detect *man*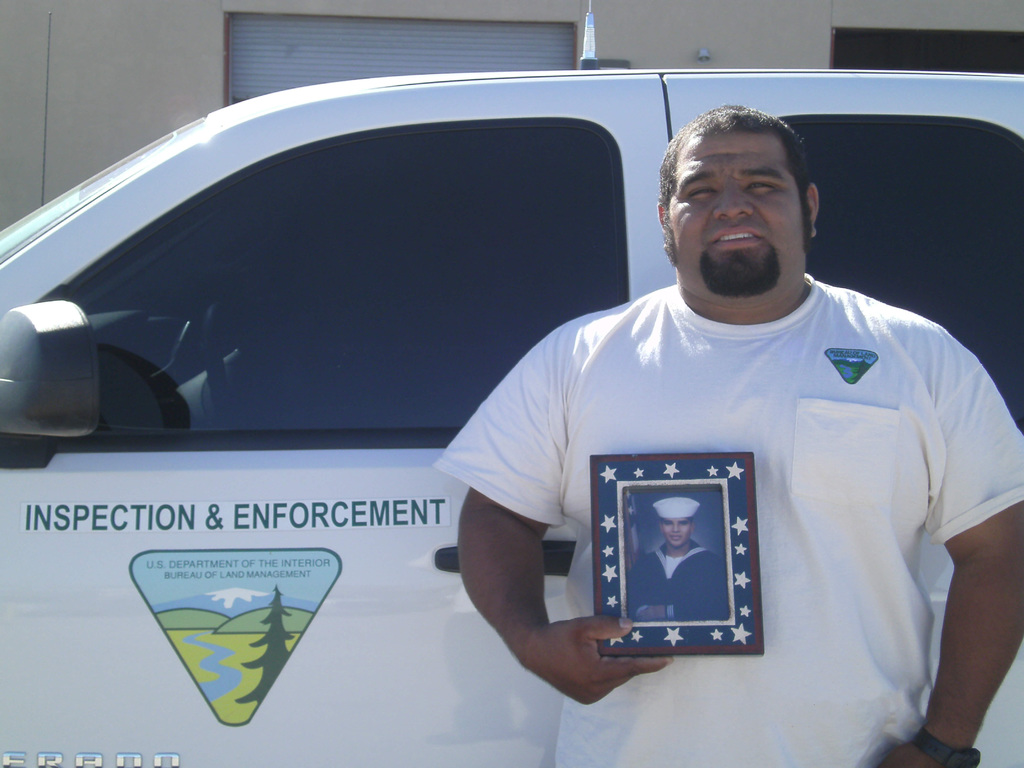
[x1=362, y1=64, x2=948, y2=737]
